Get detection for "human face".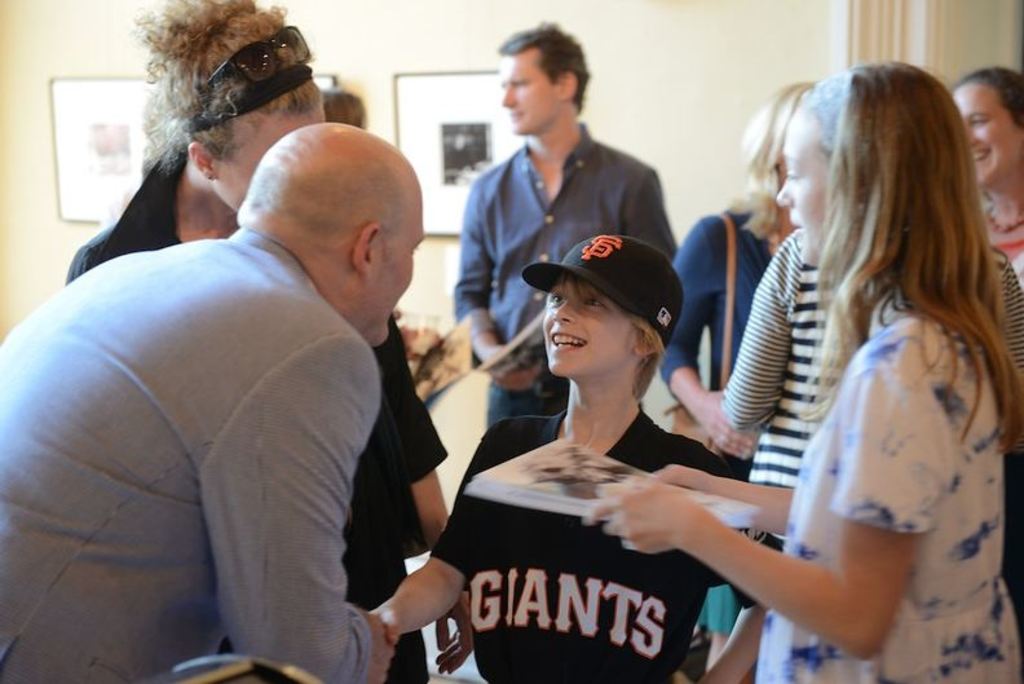
Detection: 540, 277, 637, 379.
